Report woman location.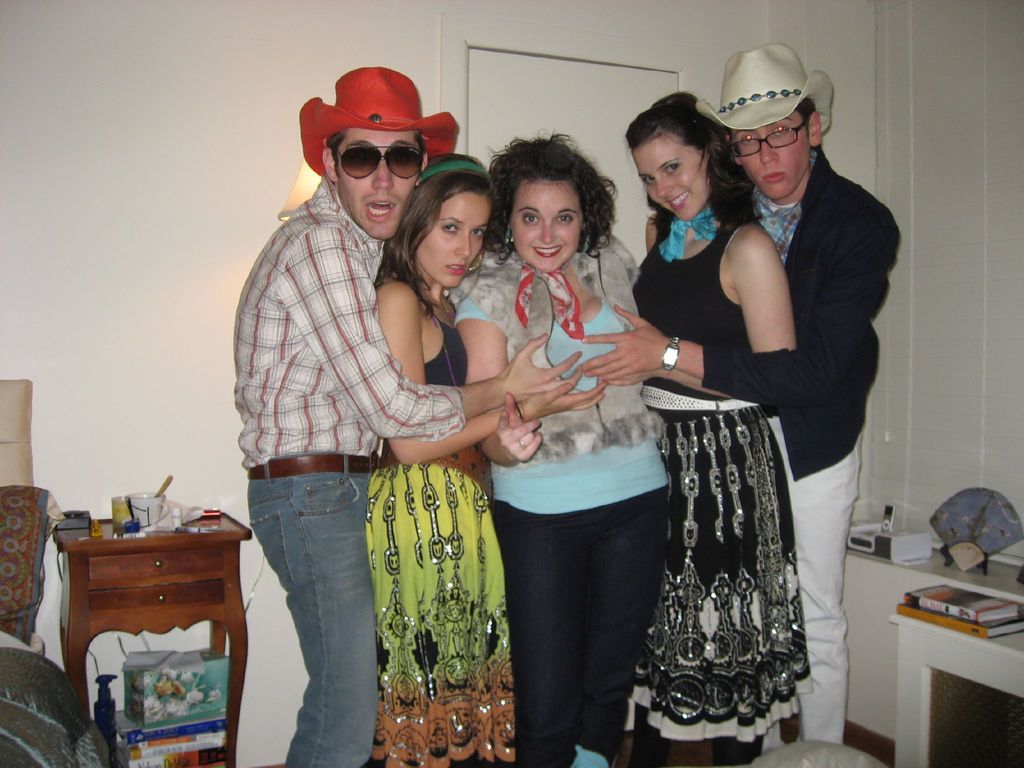
Report: detection(362, 152, 609, 767).
